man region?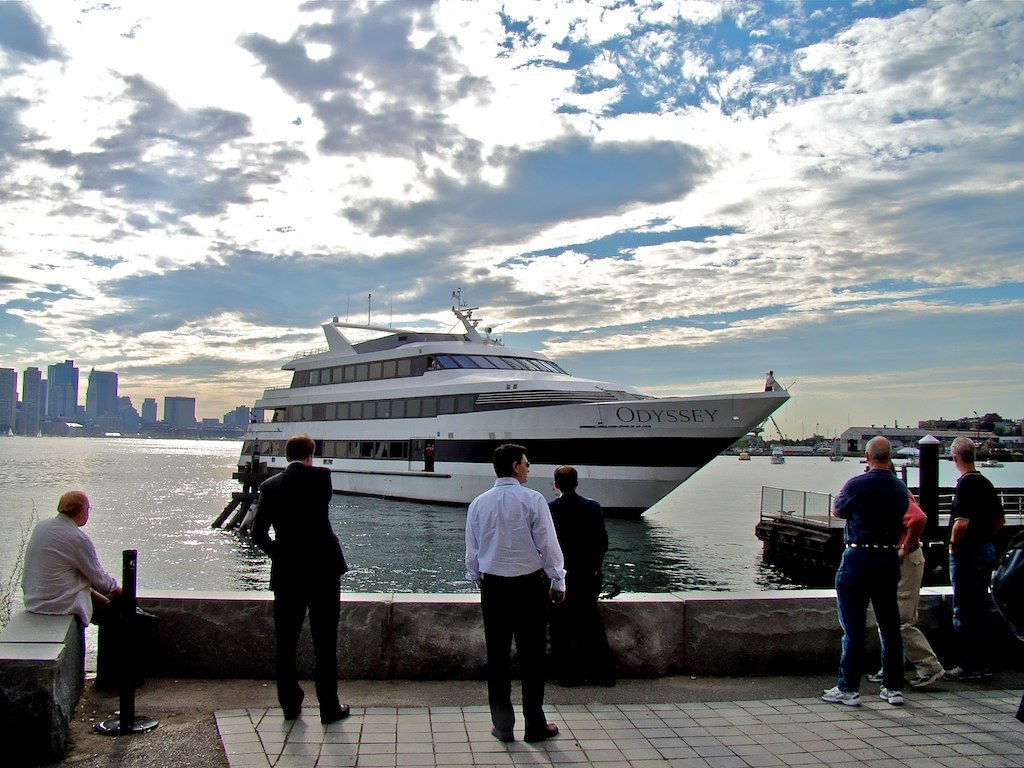
(x1=246, y1=432, x2=358, y2=727)
